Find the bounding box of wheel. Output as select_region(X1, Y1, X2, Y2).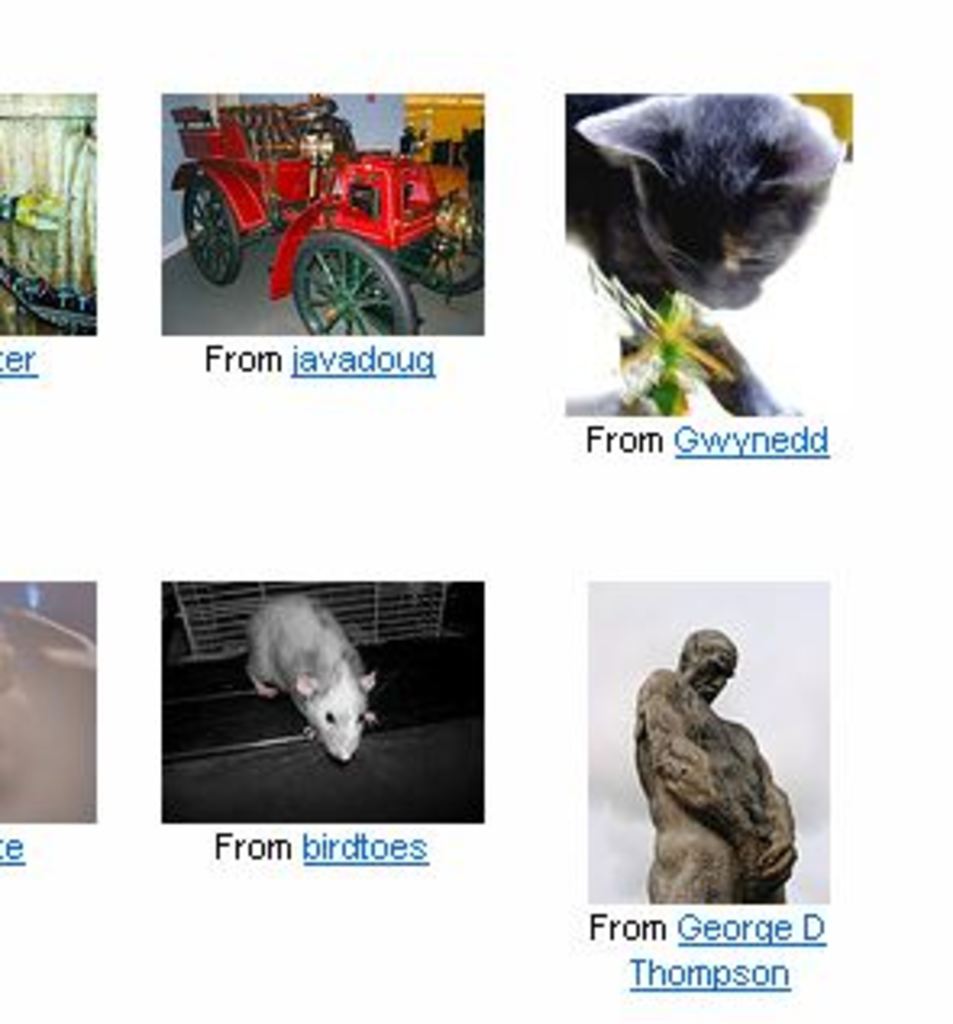
select_region(410, 197, 478, 287).
